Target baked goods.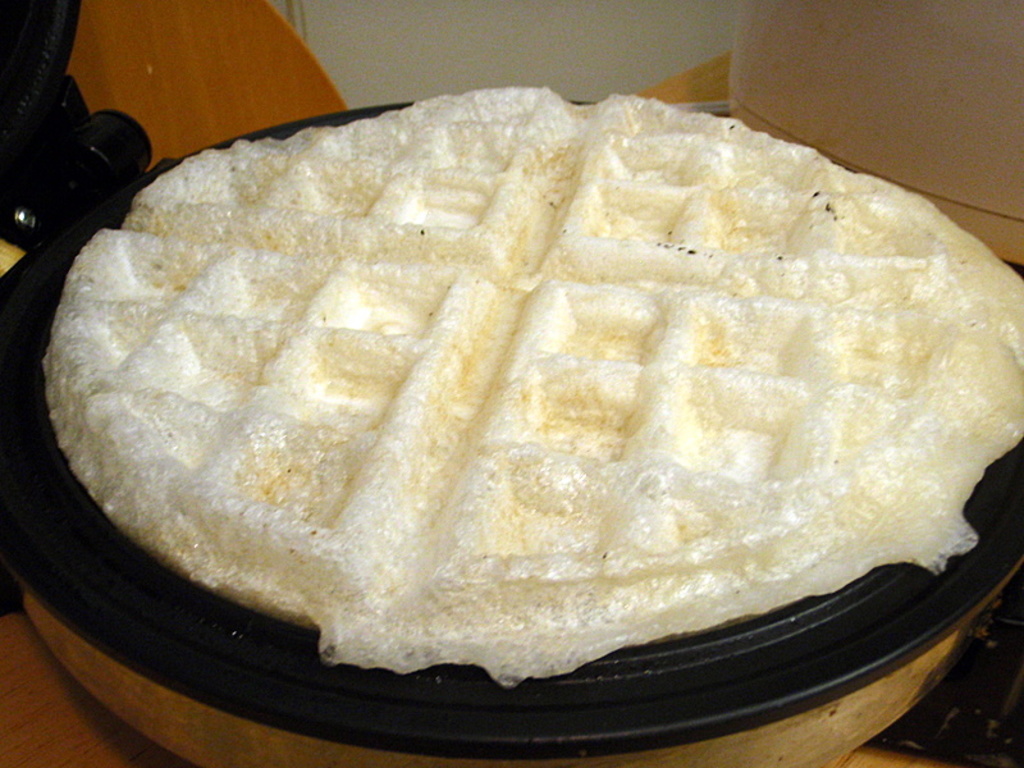
Target region: select_region(40, 86, 1023, 692).
